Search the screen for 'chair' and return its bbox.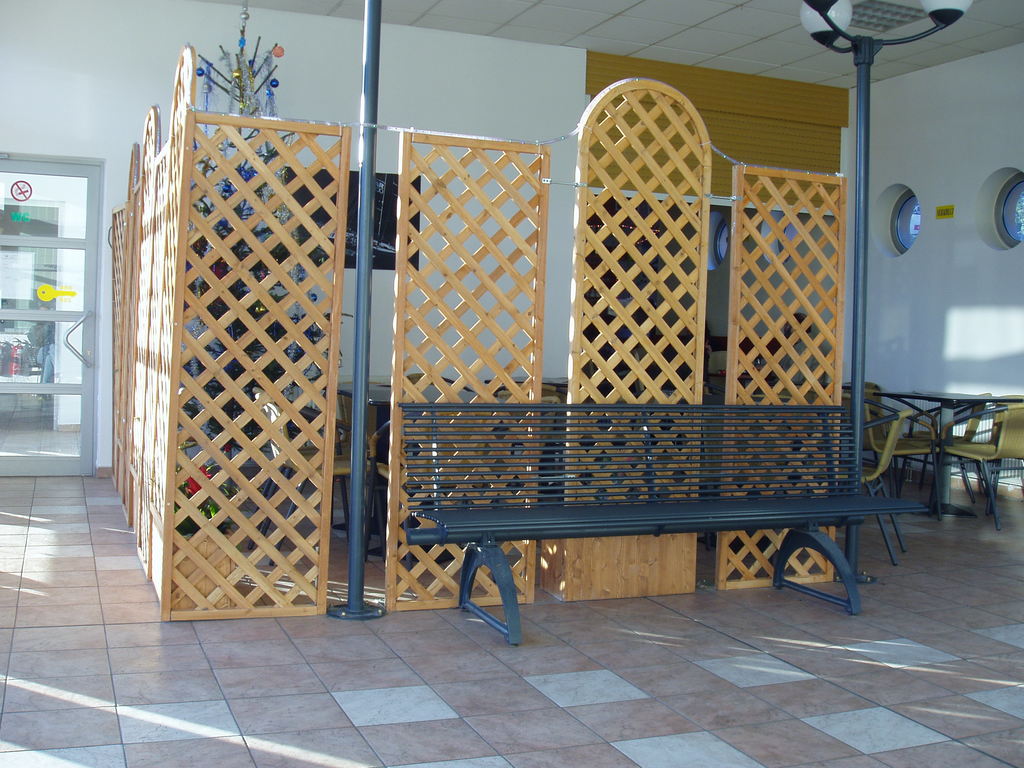
Found: {"left": 831, "top": 428, "right": 914, "bottom": 562}.
